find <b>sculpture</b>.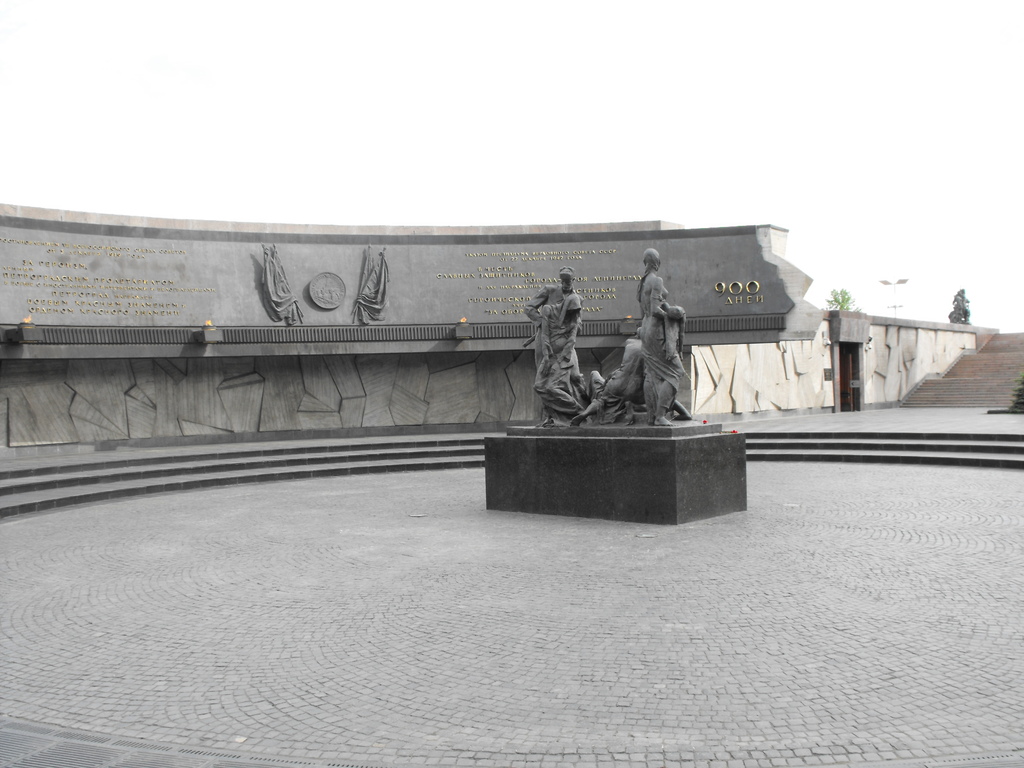
x1=591 y1=268 x2=704 y2=447.
